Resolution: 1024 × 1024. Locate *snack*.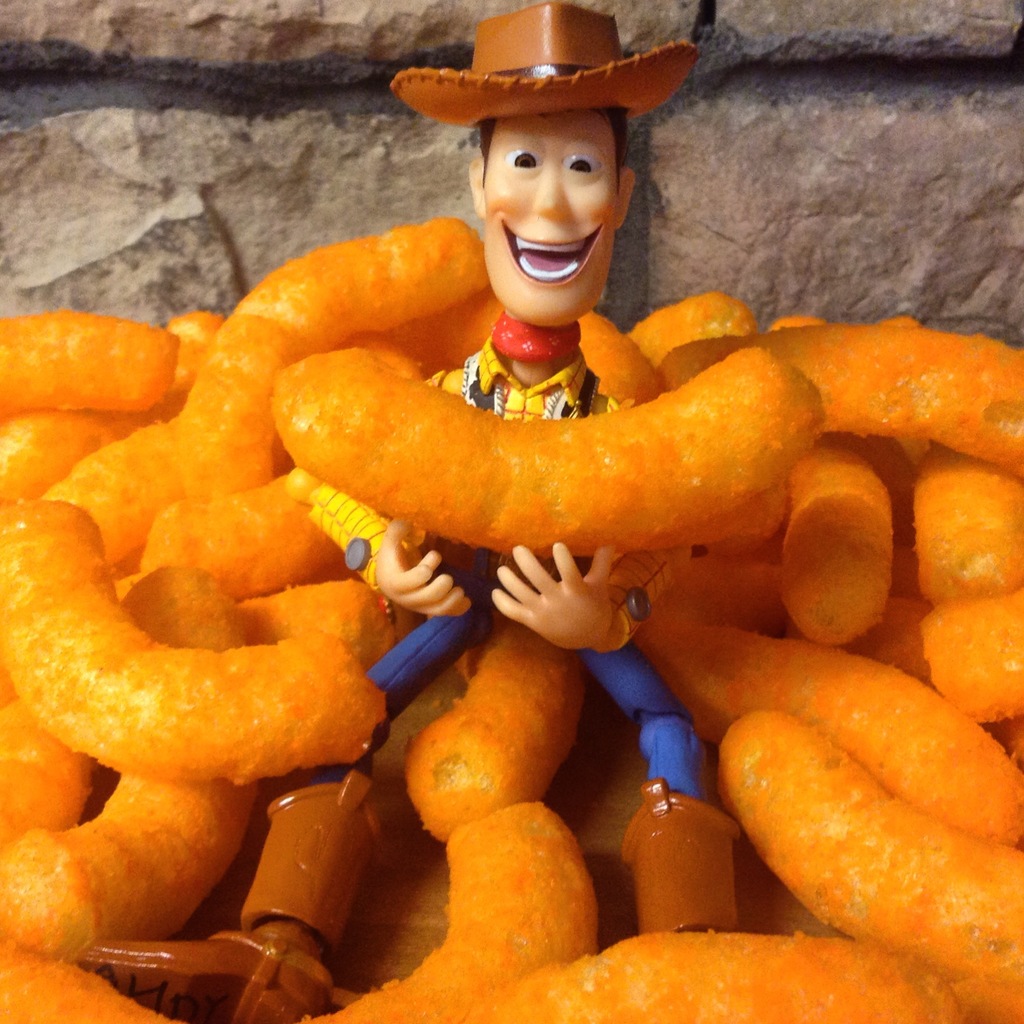
(74, 131, 929, 950).
